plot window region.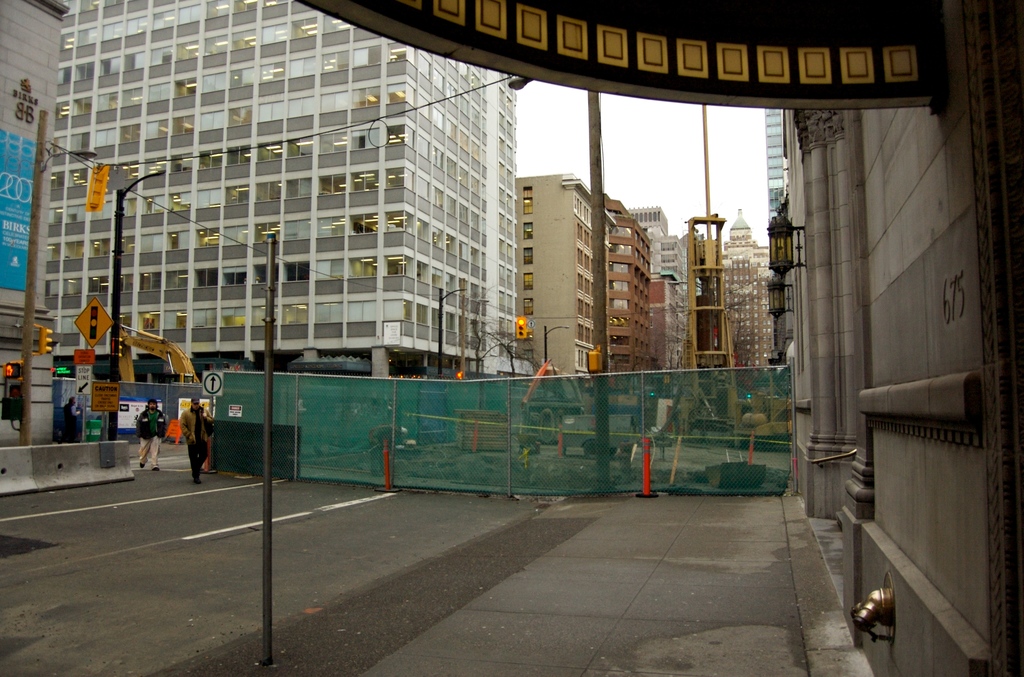
Plotted at <region>196, 70, 227, 92</region>.
